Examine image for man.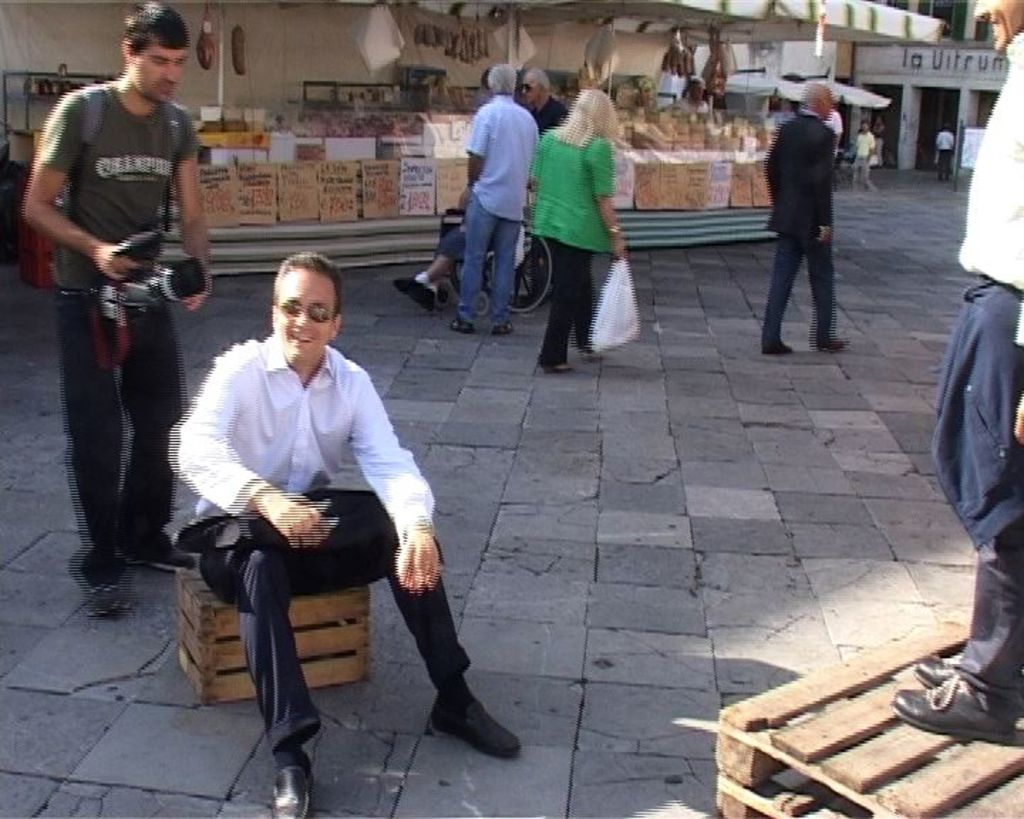
Examination result: locate(451, 65, 525, 347).
